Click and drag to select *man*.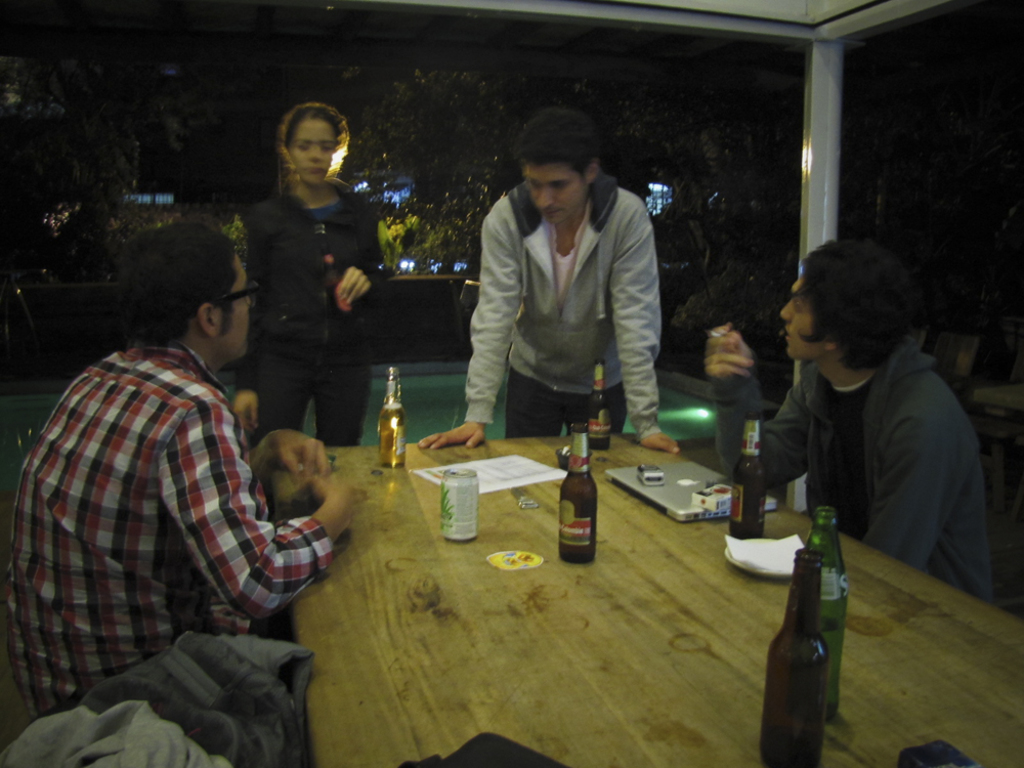
Selection: (7,225,340,682).
